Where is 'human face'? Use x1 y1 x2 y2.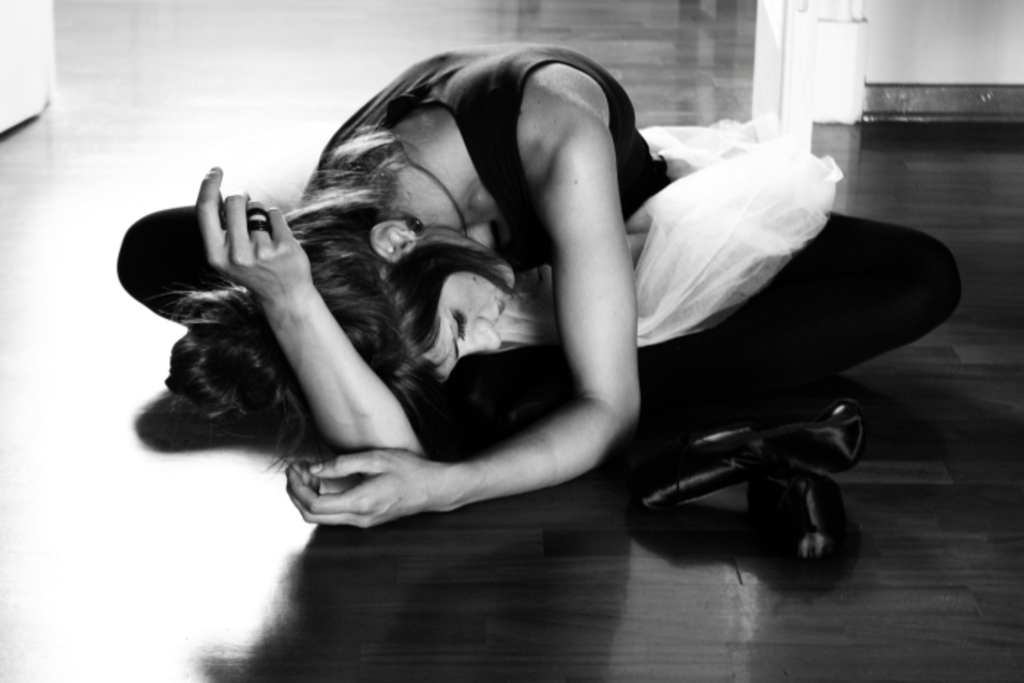
420 266 521 379.
